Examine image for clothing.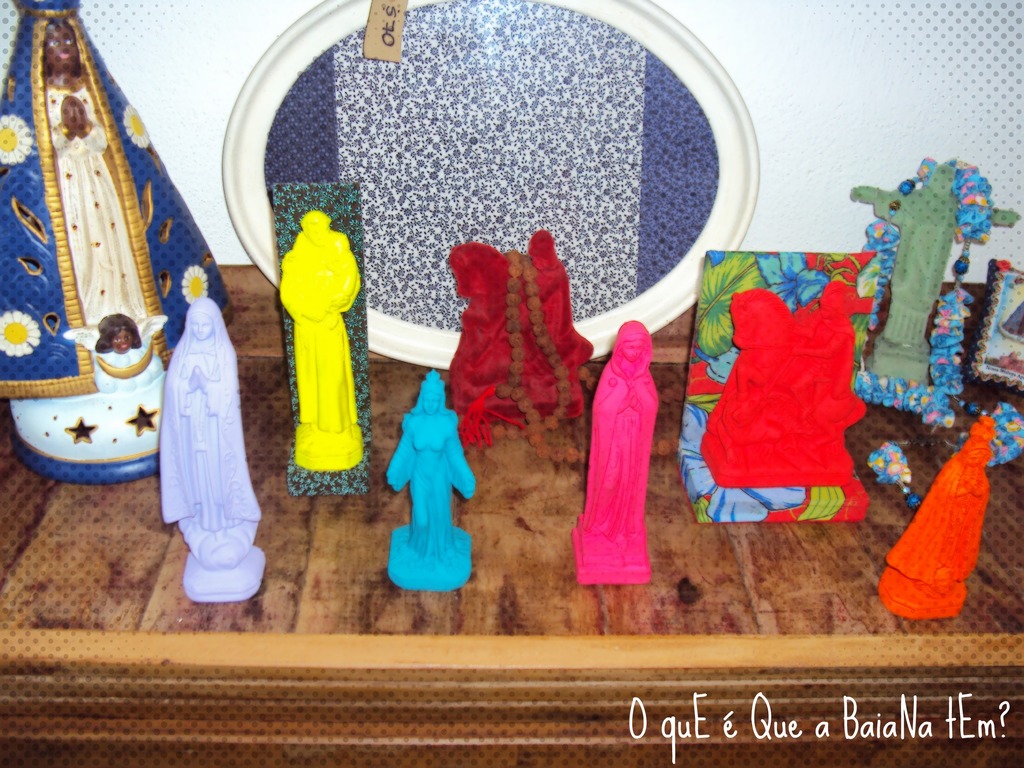
Examination result: <bbox>0, 0, 228, 400</bbox>.
